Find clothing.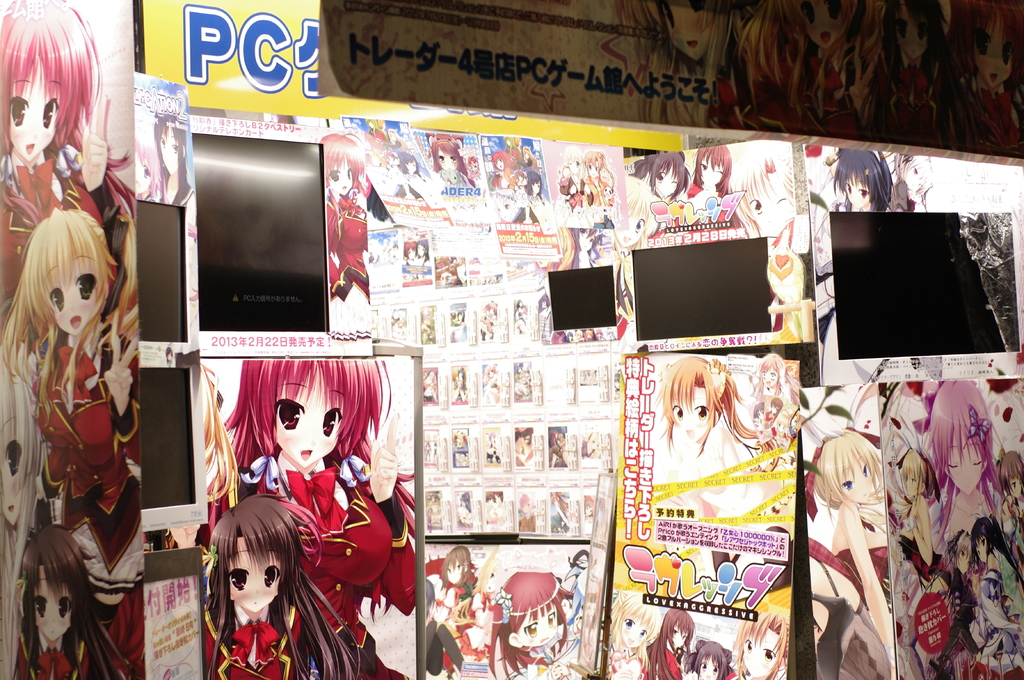
bbox=(993, 544, 1022, 636).
